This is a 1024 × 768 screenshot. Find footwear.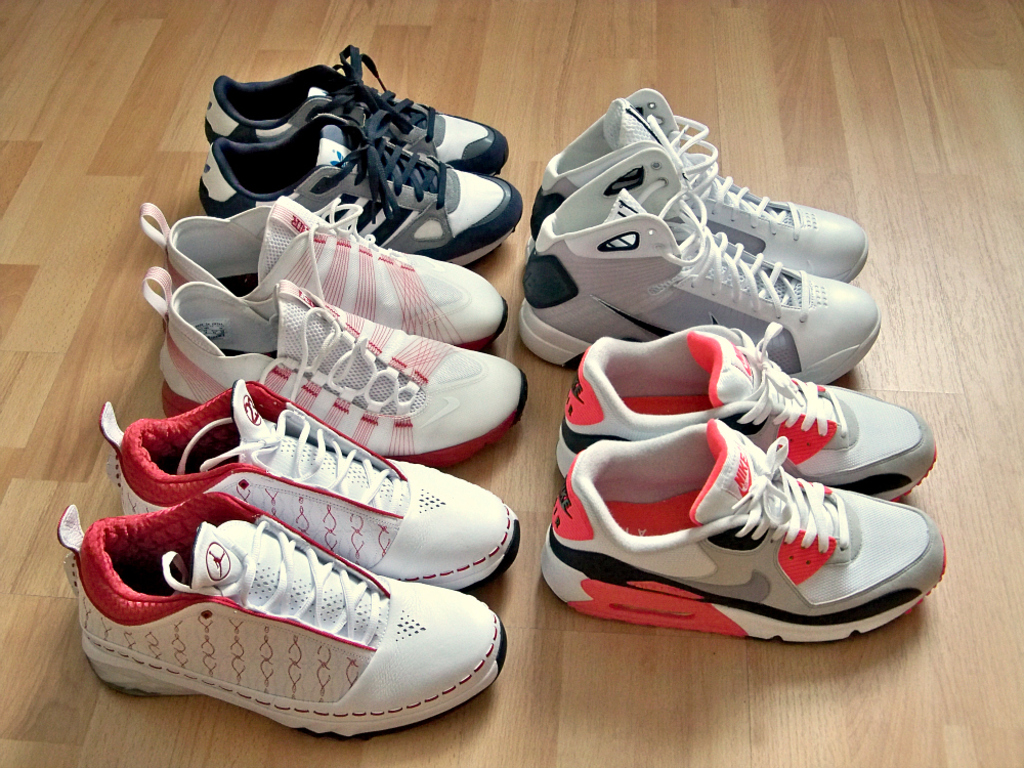
Bounding box: region(94, 395, 523, 587).
